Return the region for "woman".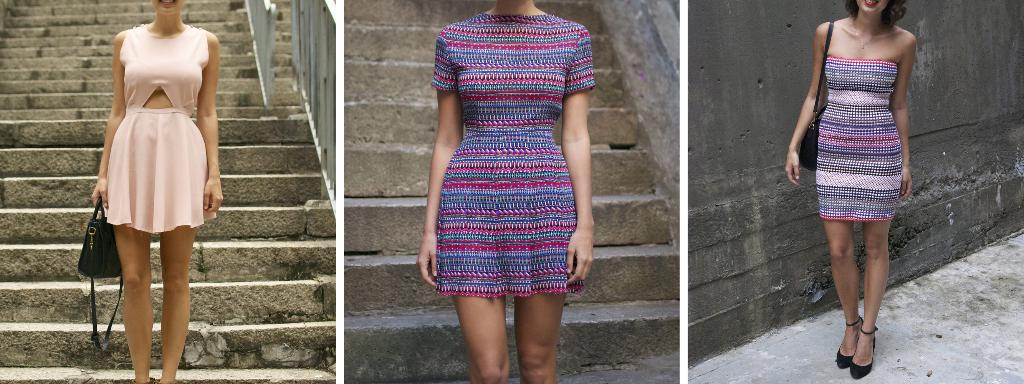
<region>781, 0, 924, 380</region>.
